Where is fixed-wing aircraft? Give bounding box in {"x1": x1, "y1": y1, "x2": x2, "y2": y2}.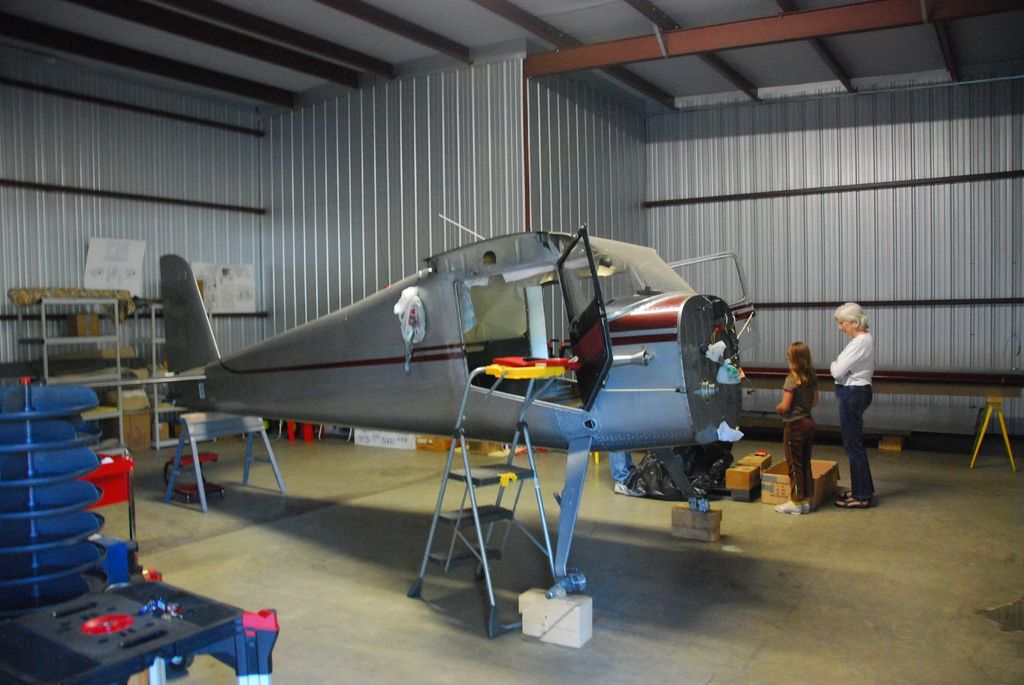
{"x1": 156, "y1": 227, "x2": 758, "y2": 594}.
